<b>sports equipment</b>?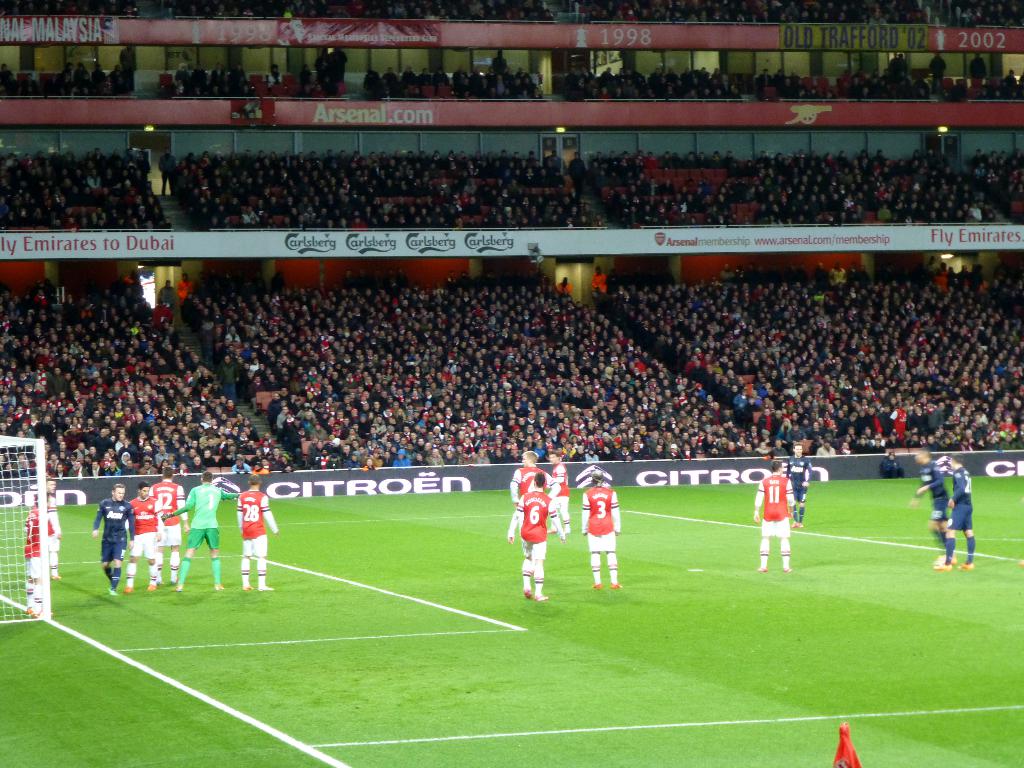
214:584:227:590
